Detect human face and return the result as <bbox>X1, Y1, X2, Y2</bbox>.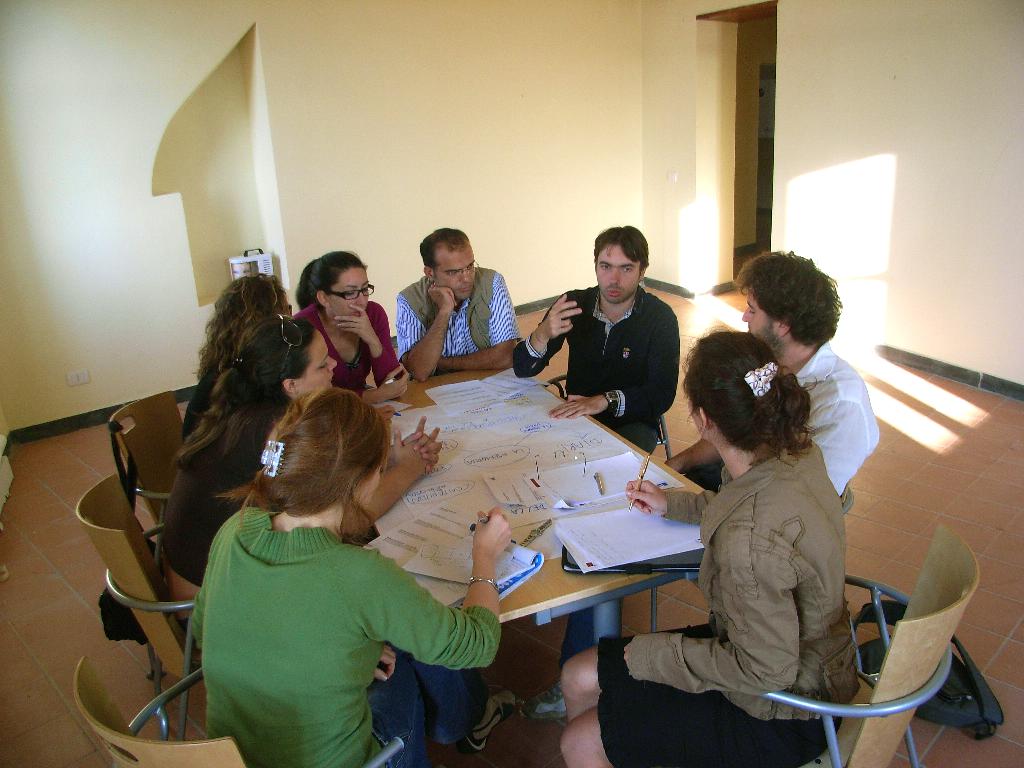
<bbox>736, 294, 773, 346</bbox>.
